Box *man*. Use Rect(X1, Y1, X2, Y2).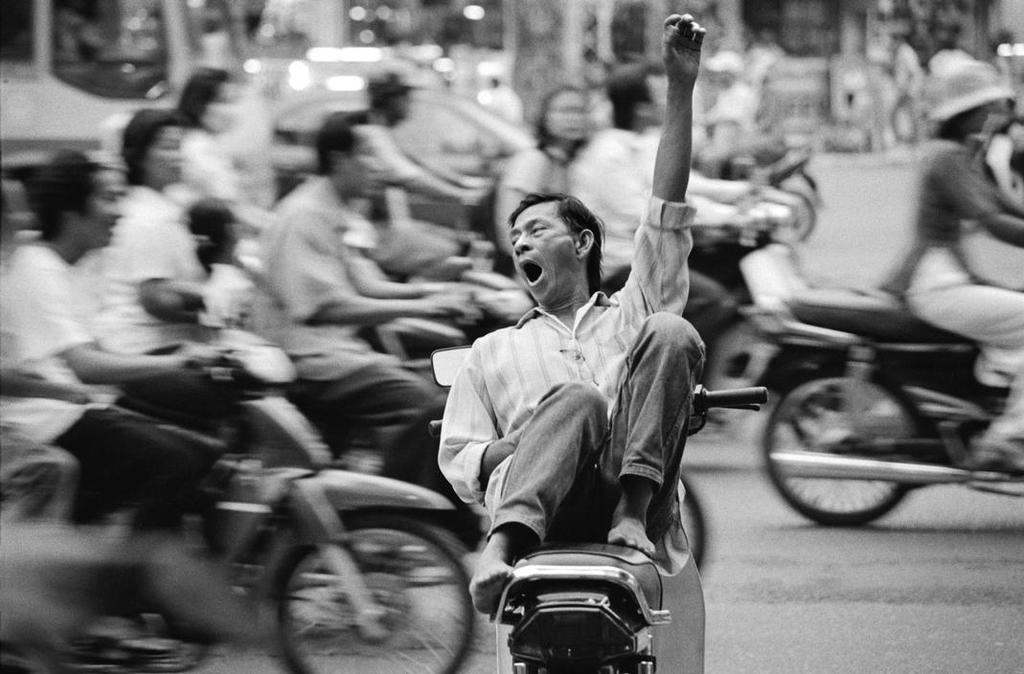
Rect(383, 105, 807, 630).
